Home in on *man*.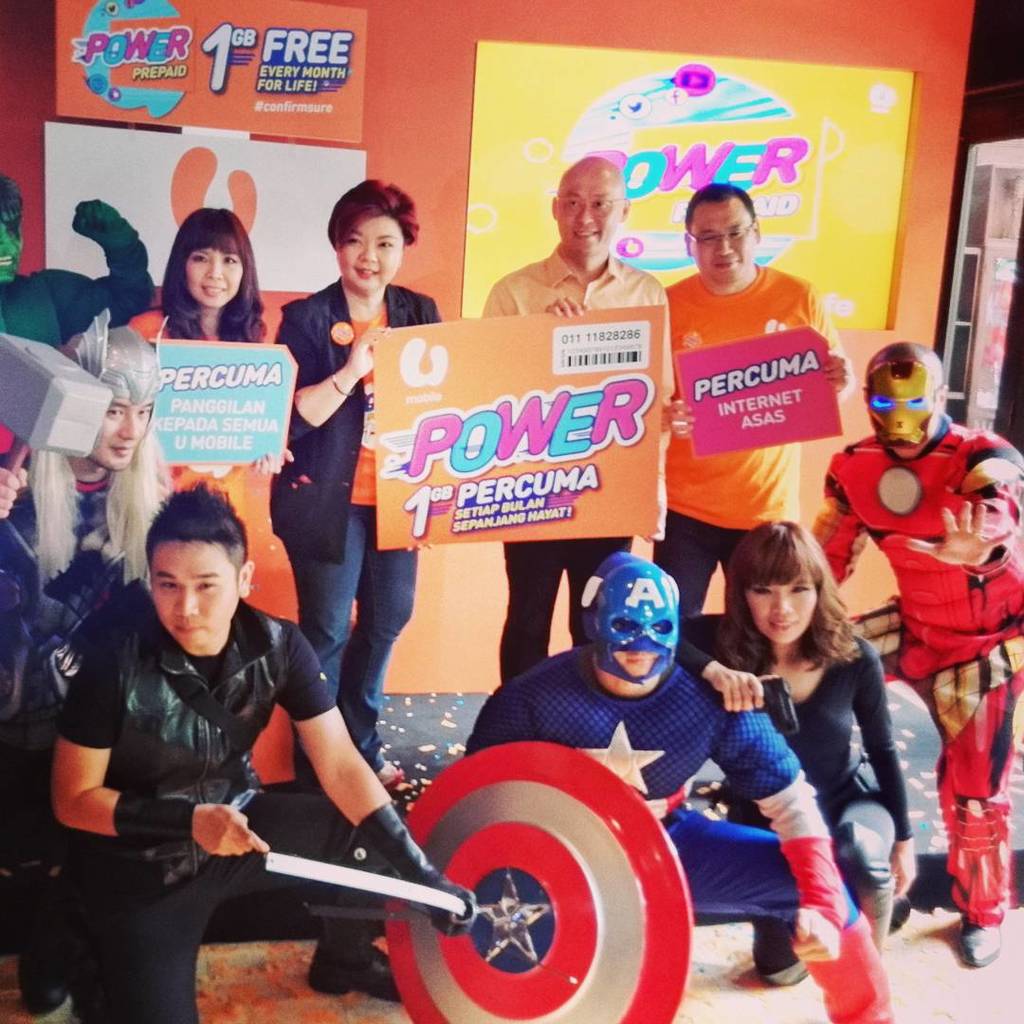
Homed in at <box>54,466,505,981</box>.
